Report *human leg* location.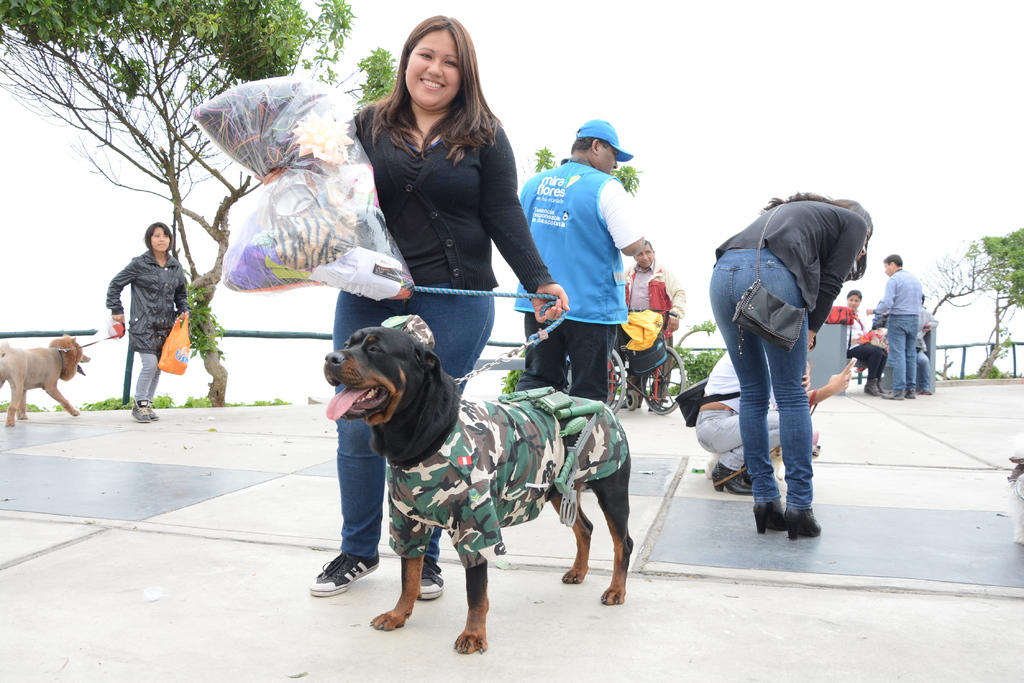
Report: (x1=710, y1=241, x2=783, y2=534).
